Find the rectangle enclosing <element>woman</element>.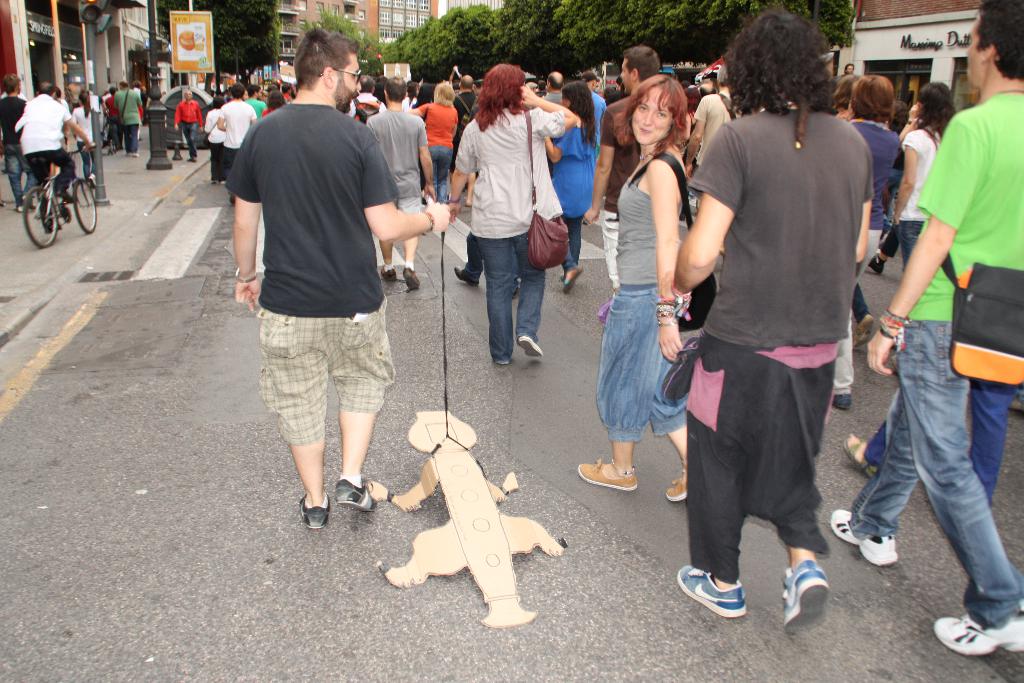
(x1=171, y1=85, x2=201, y2=160).
